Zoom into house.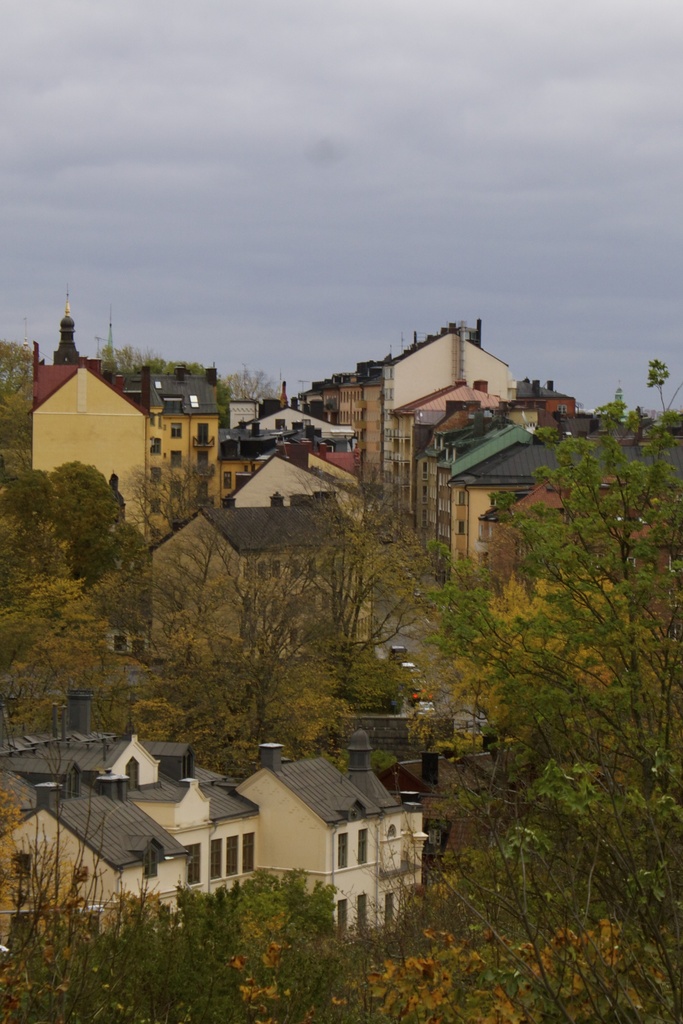
Zoom target: (x1=191, y1=762, x2=254, y2=897).
